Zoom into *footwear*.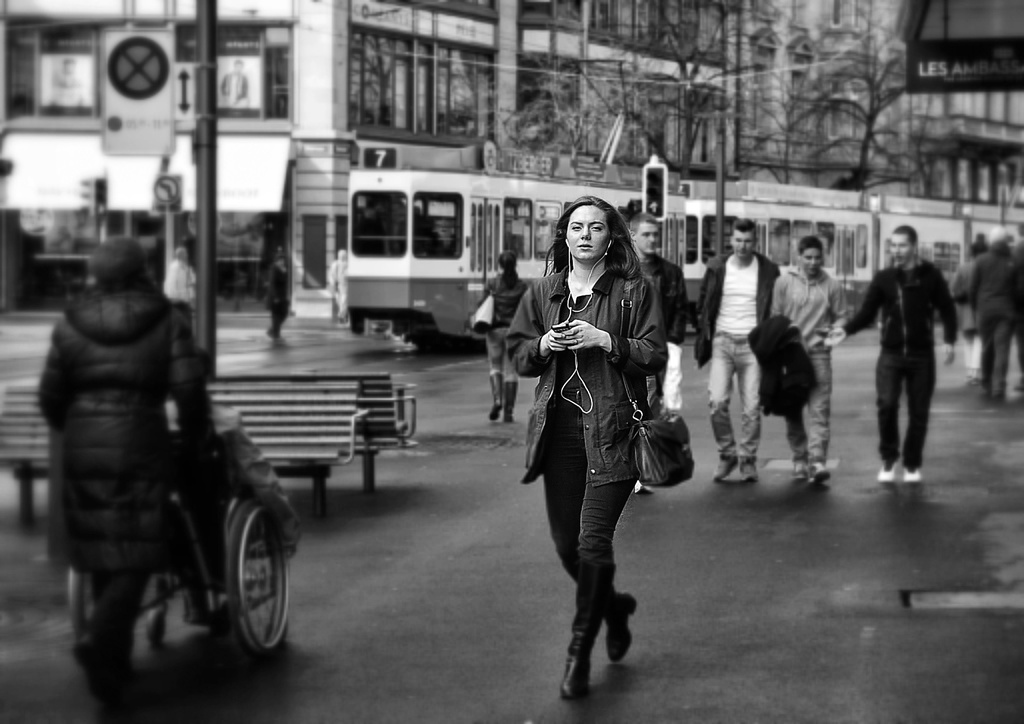
Zoom target: box=[491, 373, 504, 419].
